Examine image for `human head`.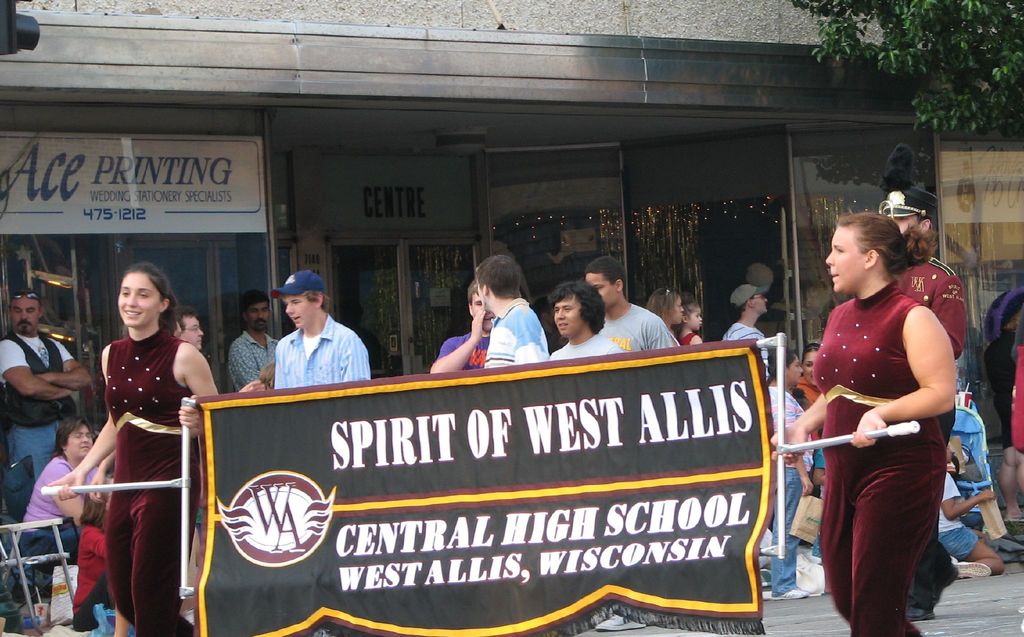
Examination result: 836:214:920:302.
